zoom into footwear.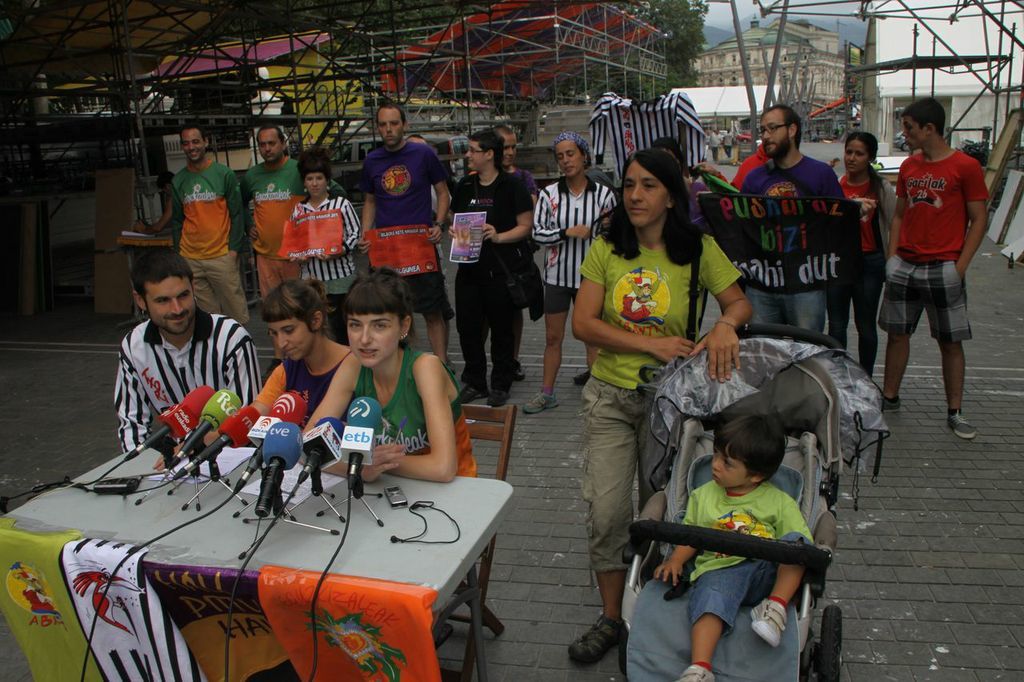
Zoom target: x1=948, y1=411, x2=976, y2=440.
